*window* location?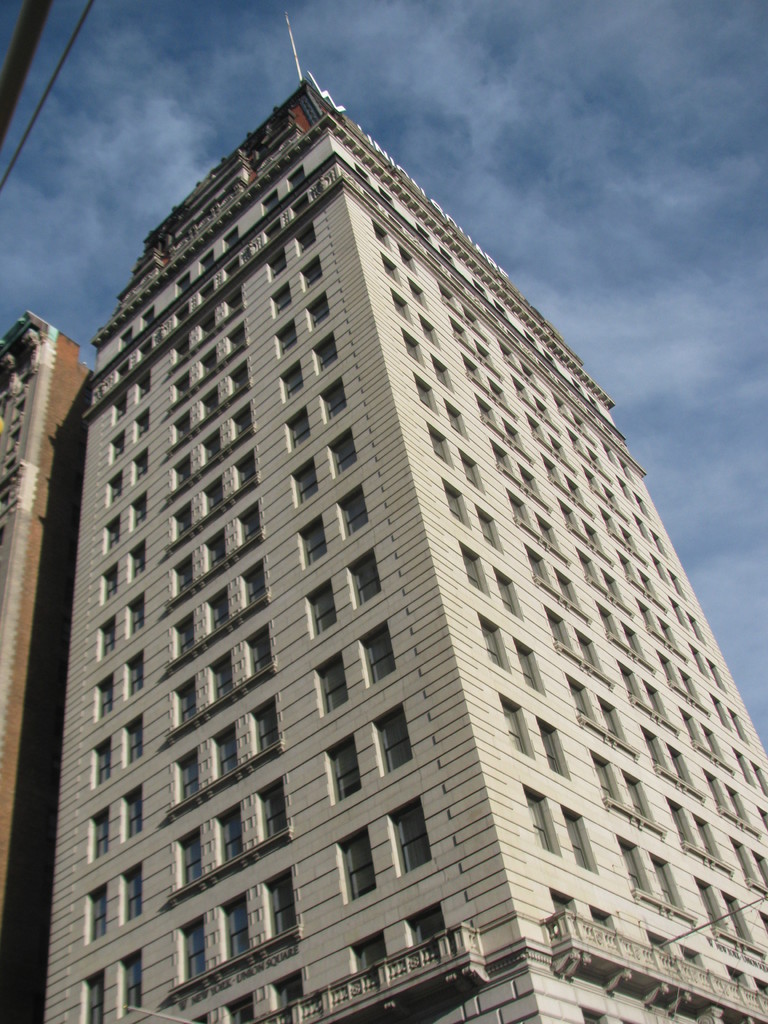
rect(634, 595, 654, 632)
